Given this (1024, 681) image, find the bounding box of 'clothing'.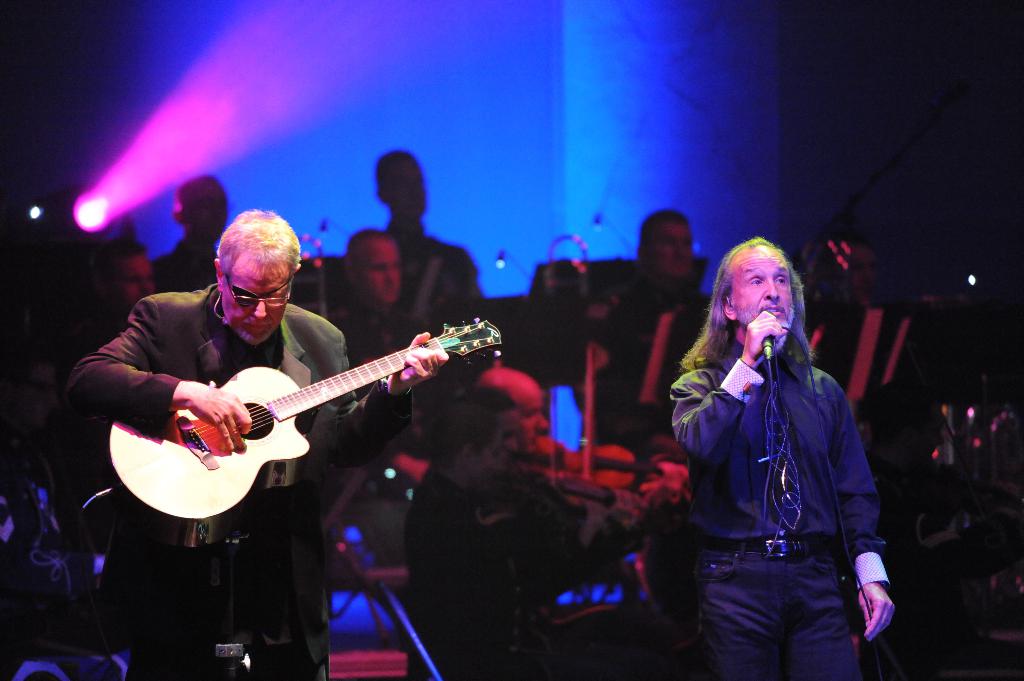
bbox=[404, 463, 699, 680].
